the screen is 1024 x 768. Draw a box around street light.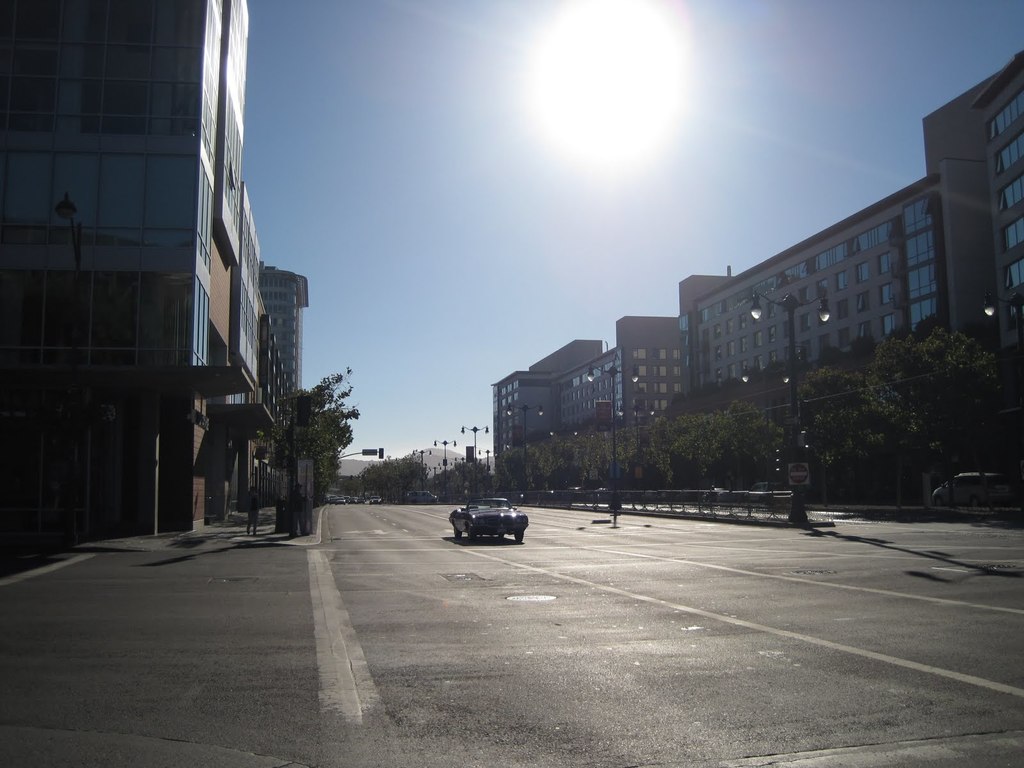
{"left": 620, "top": 401, "right": 659, "bottom": 442}.
